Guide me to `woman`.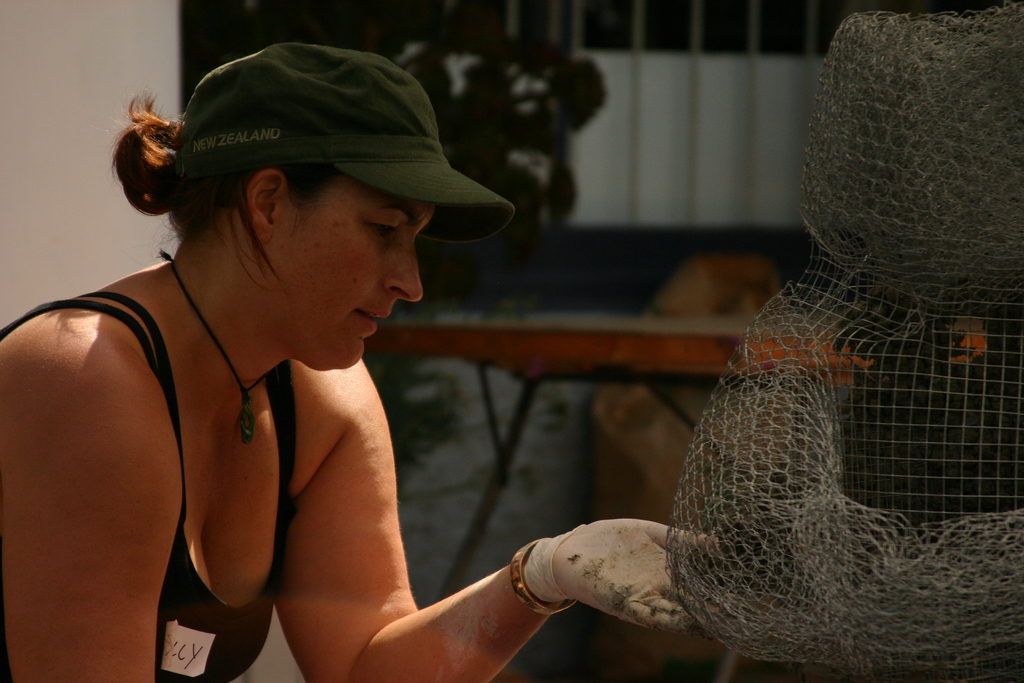
Guidance: (x1=0, y1=45, x2=734, y2=682).
